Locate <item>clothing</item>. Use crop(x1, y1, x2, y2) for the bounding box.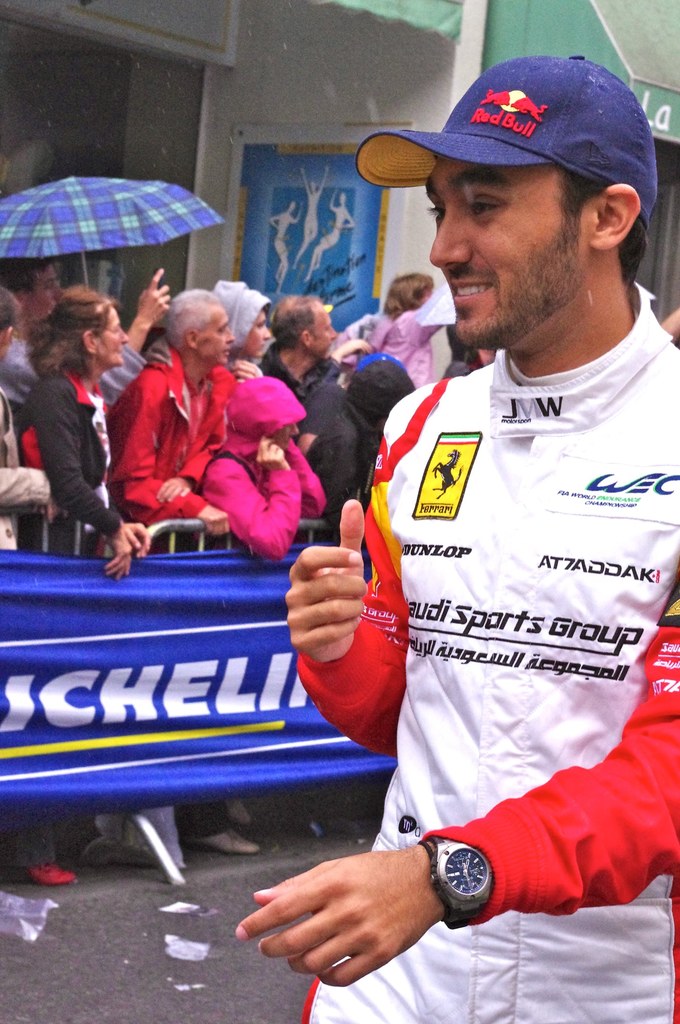
crop(170, 364, 323, 566).
